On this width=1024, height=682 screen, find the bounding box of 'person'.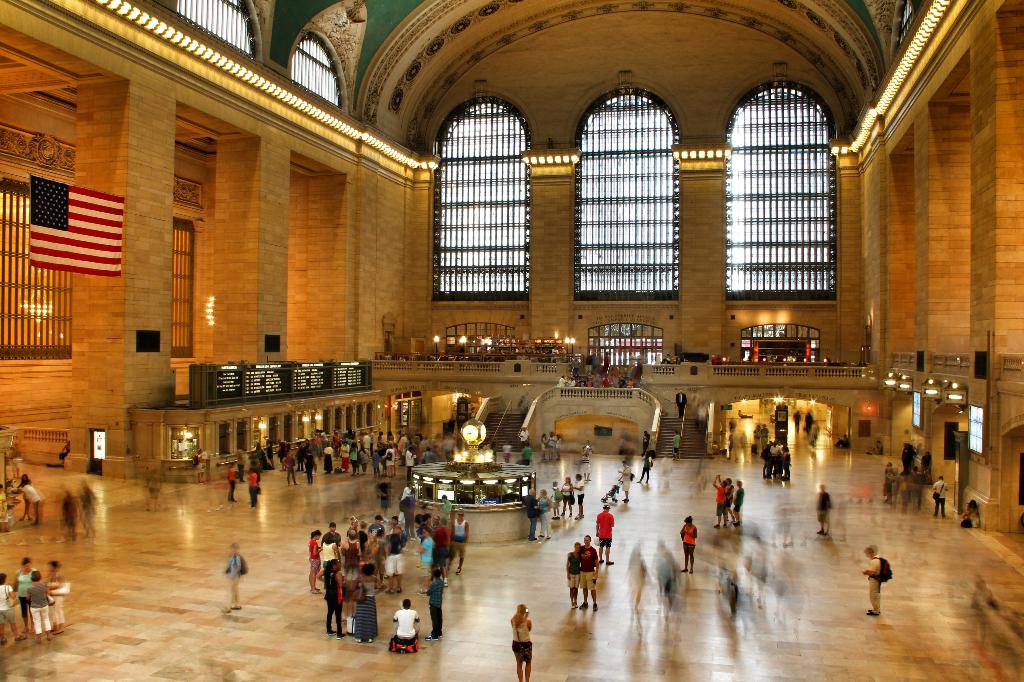
Bounding box: [589,351,600,368].
